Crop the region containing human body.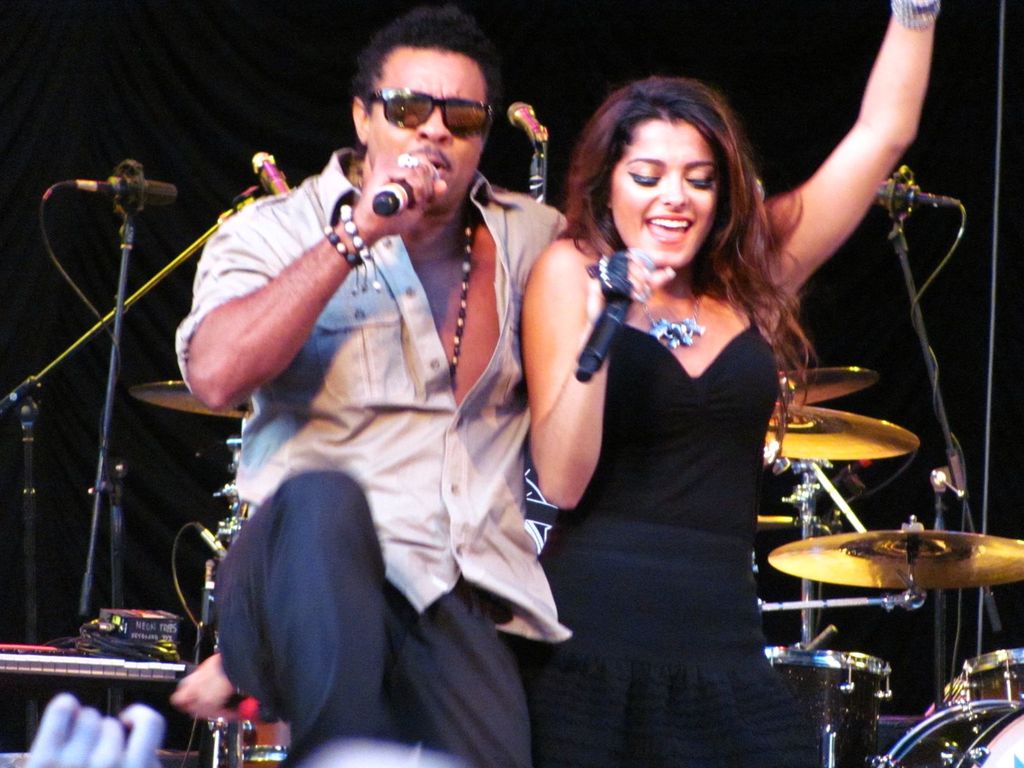
Crop region: x1=524, y1=0, x2=947, y2=762.
